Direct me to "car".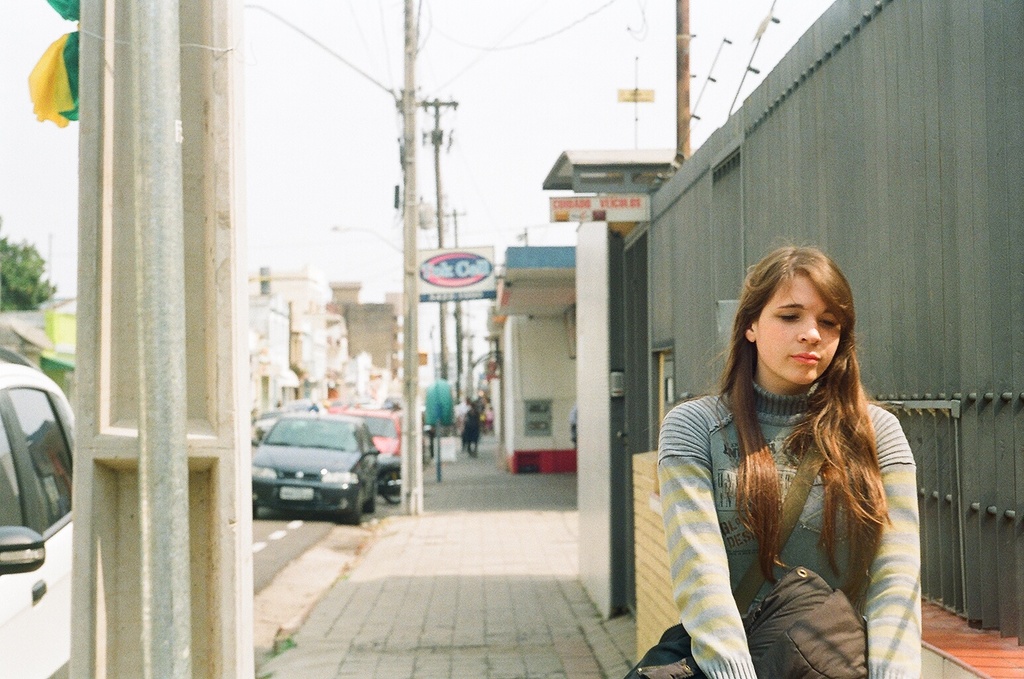
Direction: x1=0 y1=347 x2=76 y2=678.
